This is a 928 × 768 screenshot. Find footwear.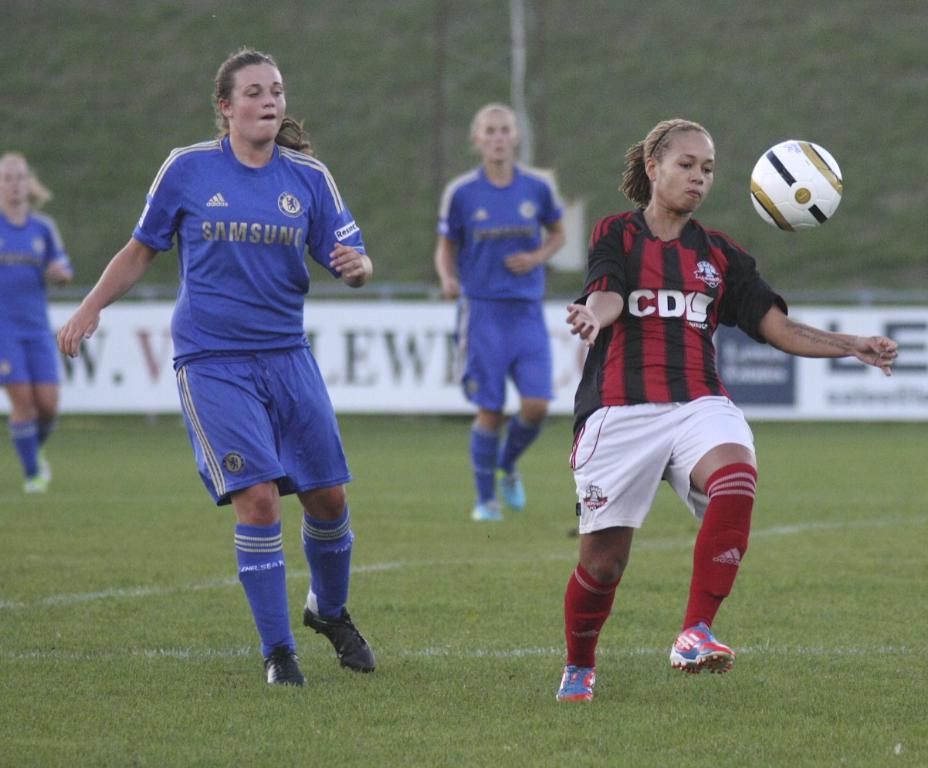
Bounding box: crop(673, 614, 737, 678).
